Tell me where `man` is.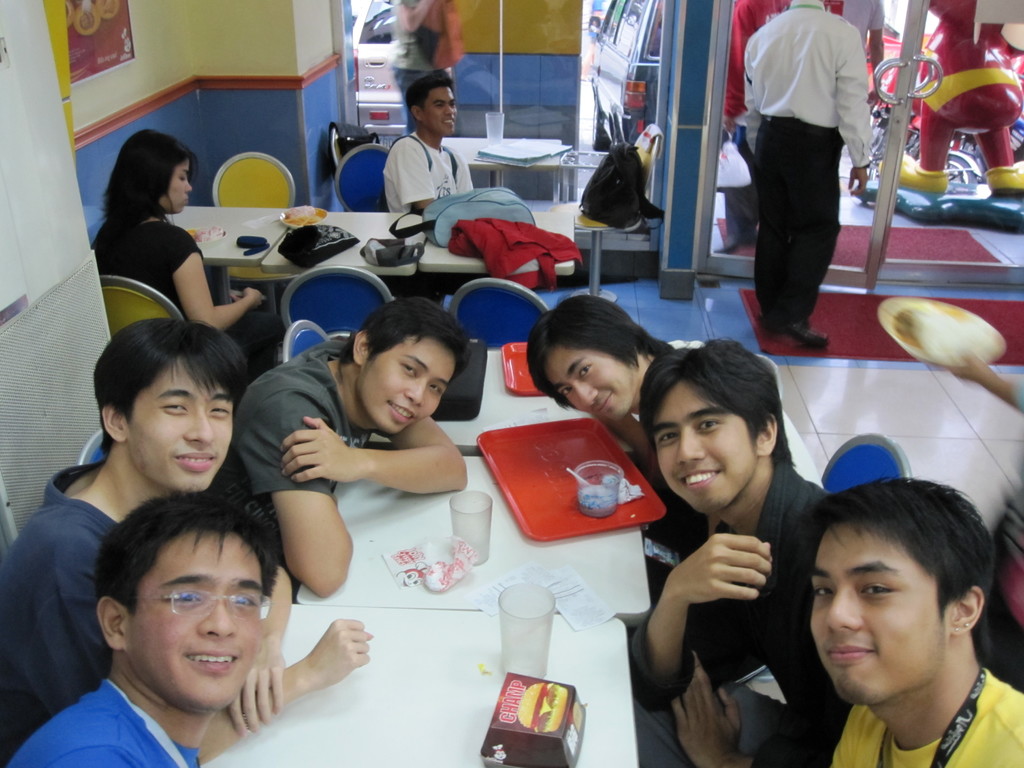
`man` is at {"left": 380, "top": 71, "right": 473, "bottom": 214}.
